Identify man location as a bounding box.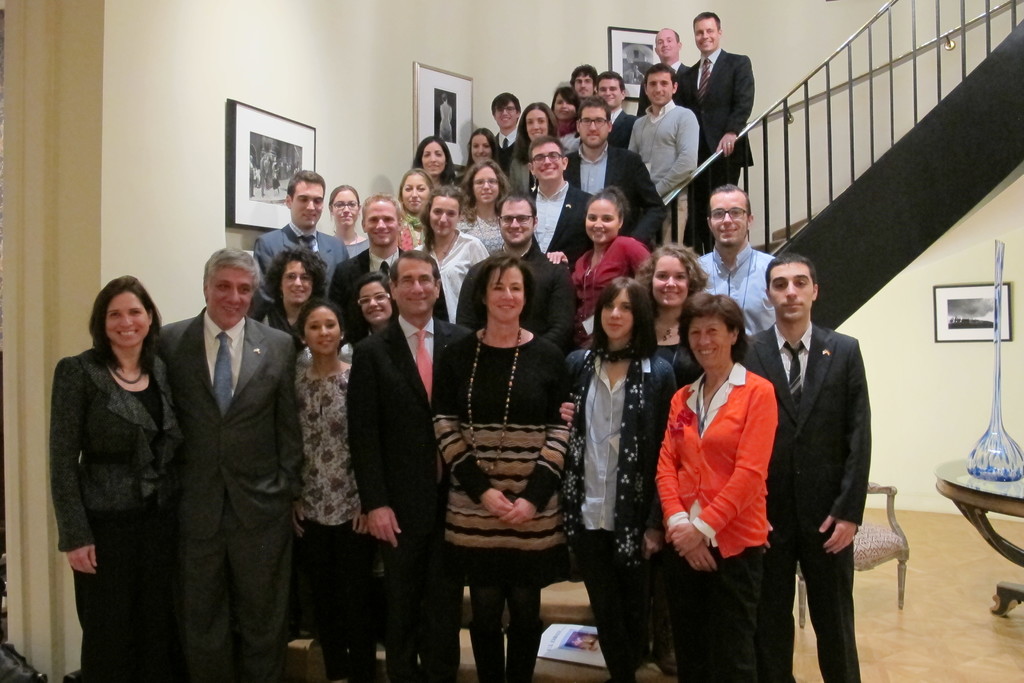
Rect(456, 190, 573, 348).
